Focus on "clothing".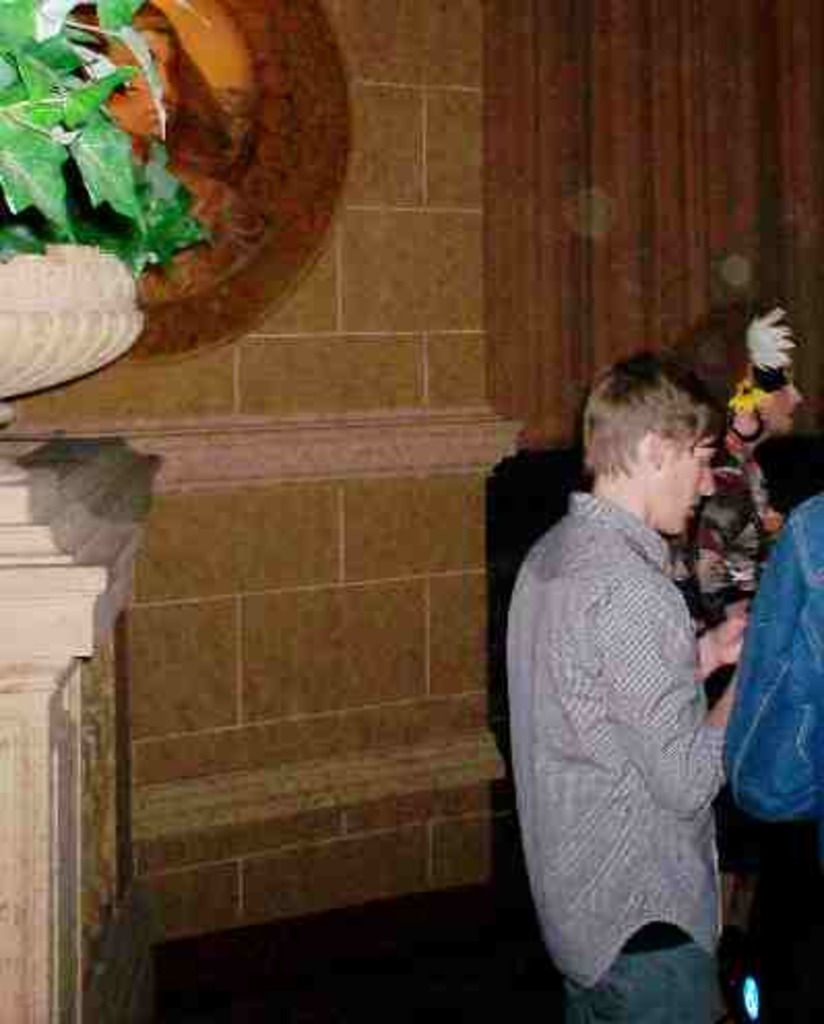
Focused at [506, 491, 725, 1022].
